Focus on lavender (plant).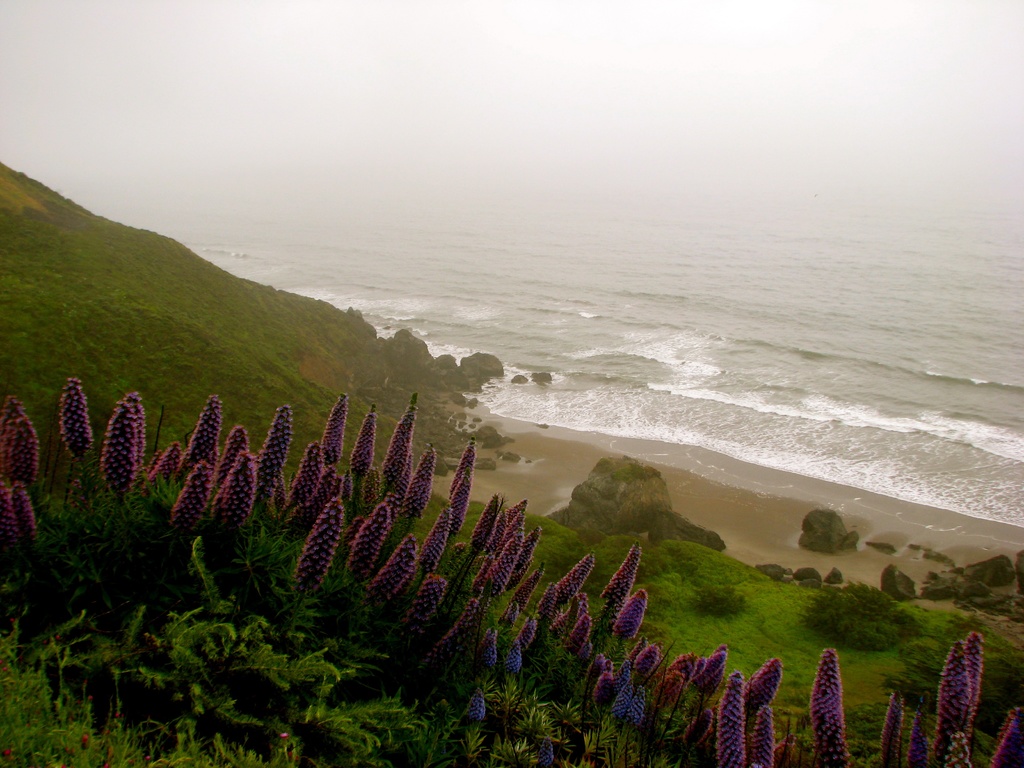
Focused at <box>282,441,322,511</box>.
